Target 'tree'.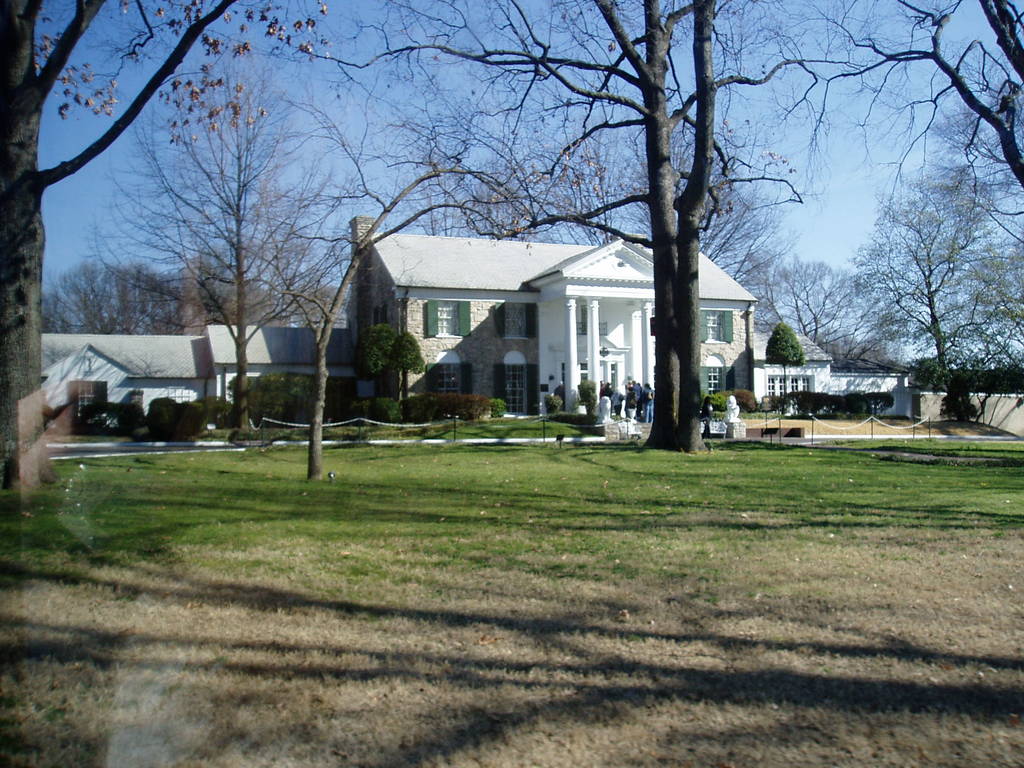
Target region: bbox=[815, 0, 1023, 437].
